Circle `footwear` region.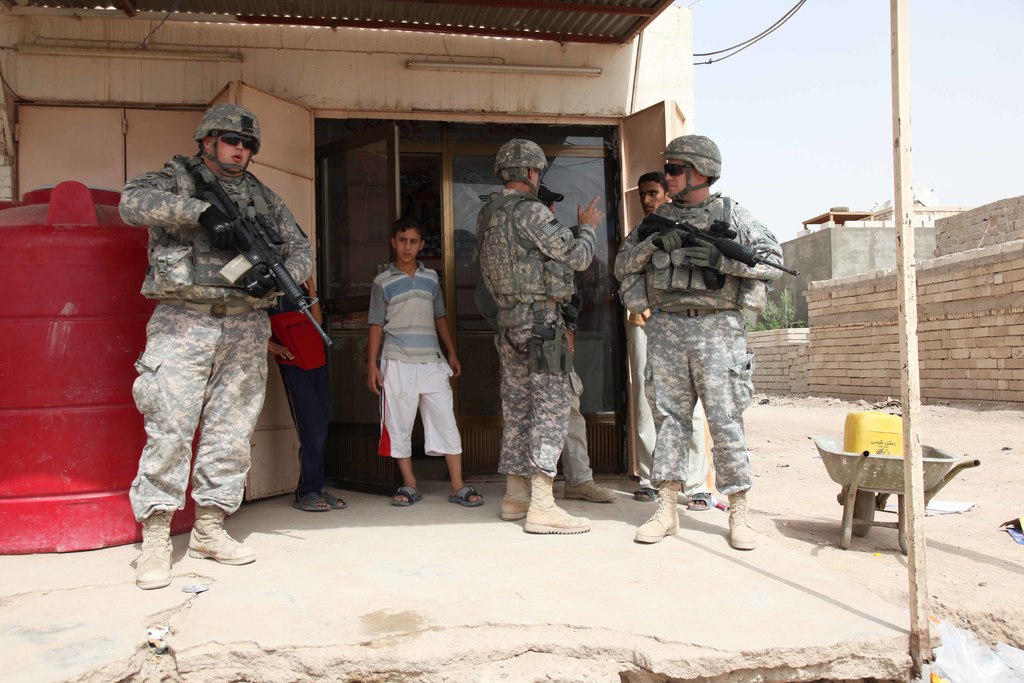
Region: Rect(285, 484, 329, 514).
